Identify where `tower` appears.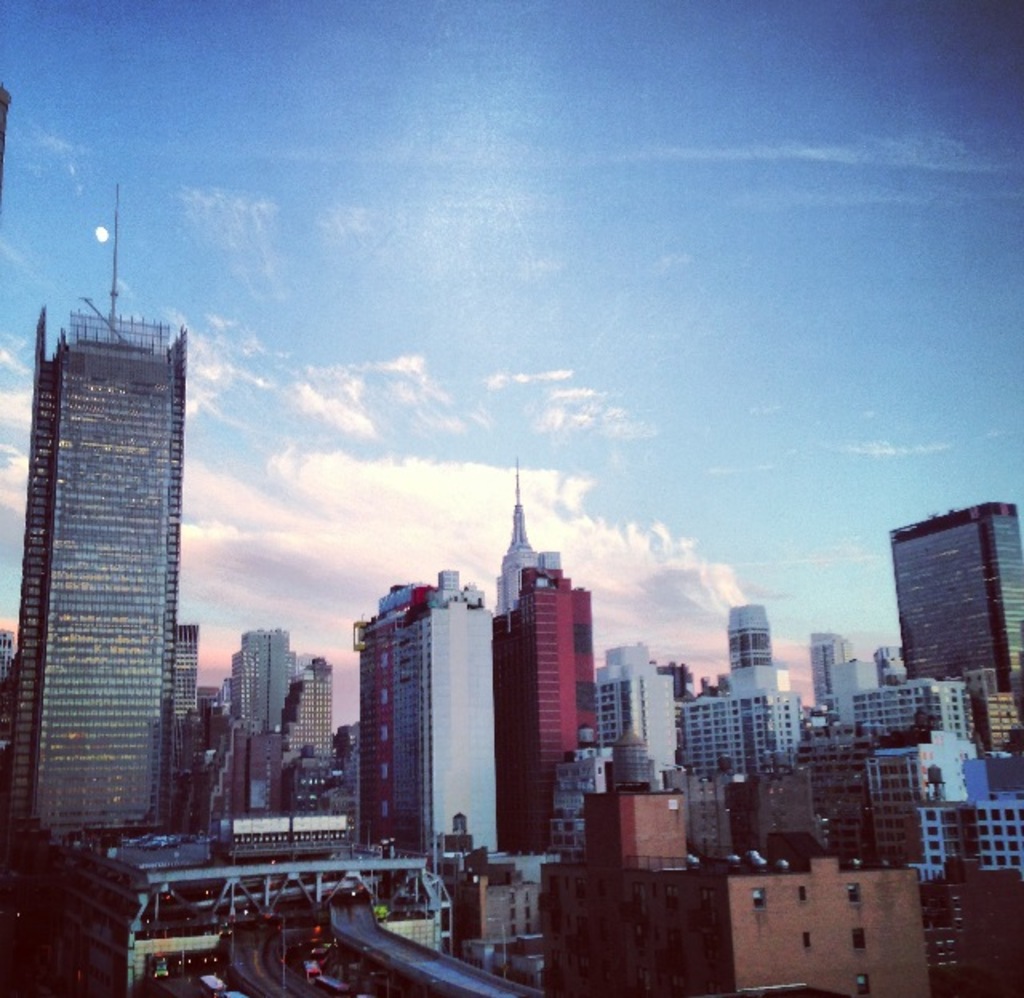
Appears at region(235, 630, 306, 736).
